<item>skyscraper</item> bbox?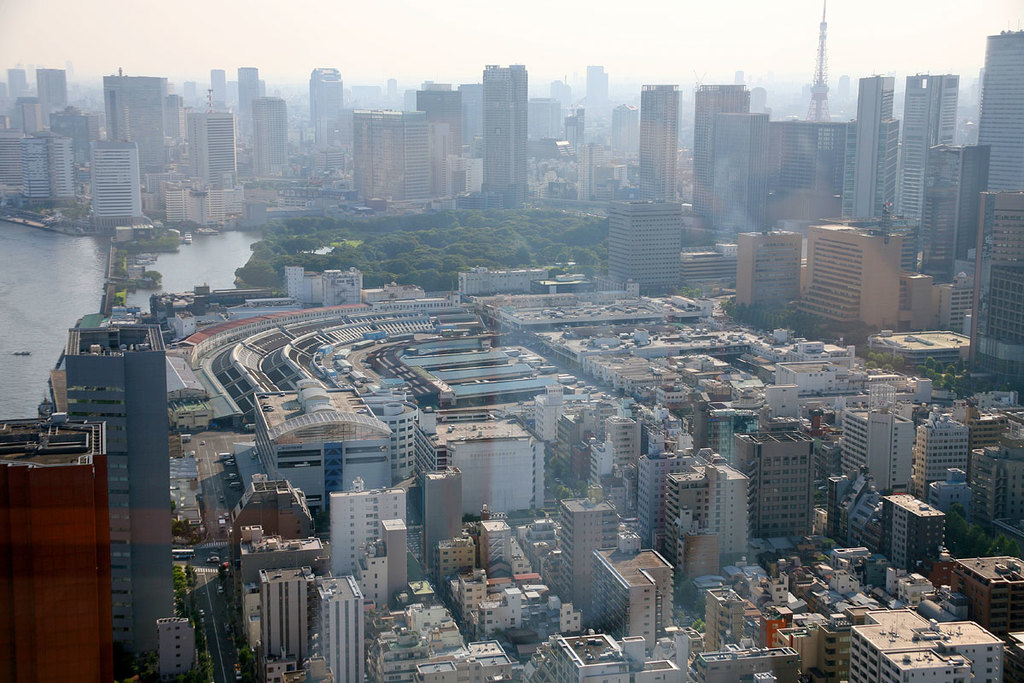
x1=689 y1=81 x2=746 y2=197
